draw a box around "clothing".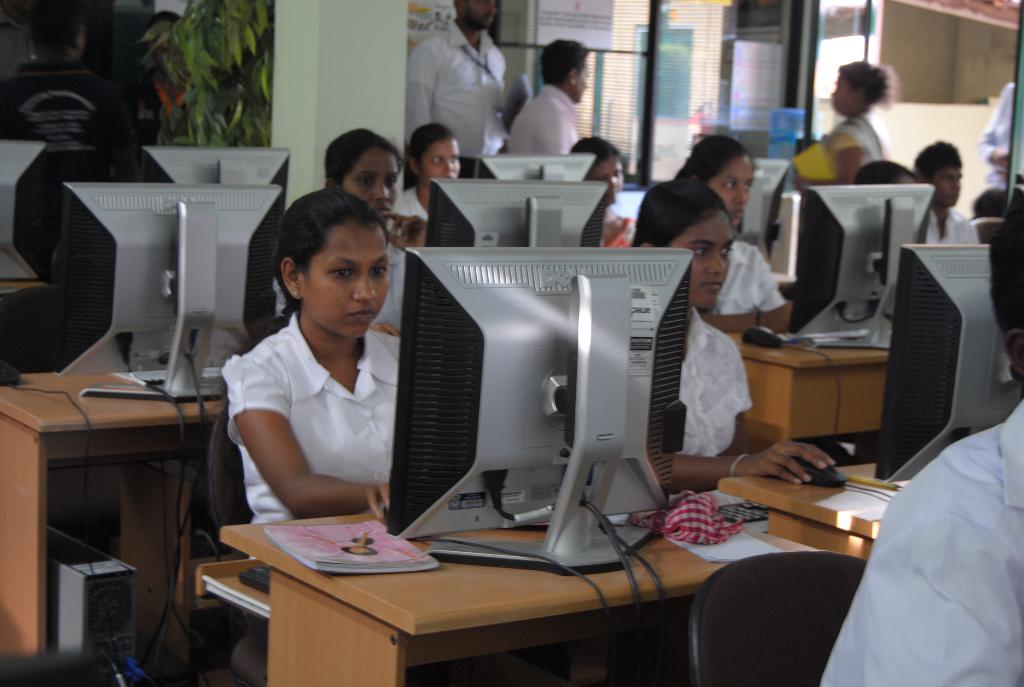
left=219, top=308, right=401, bottom=562.
